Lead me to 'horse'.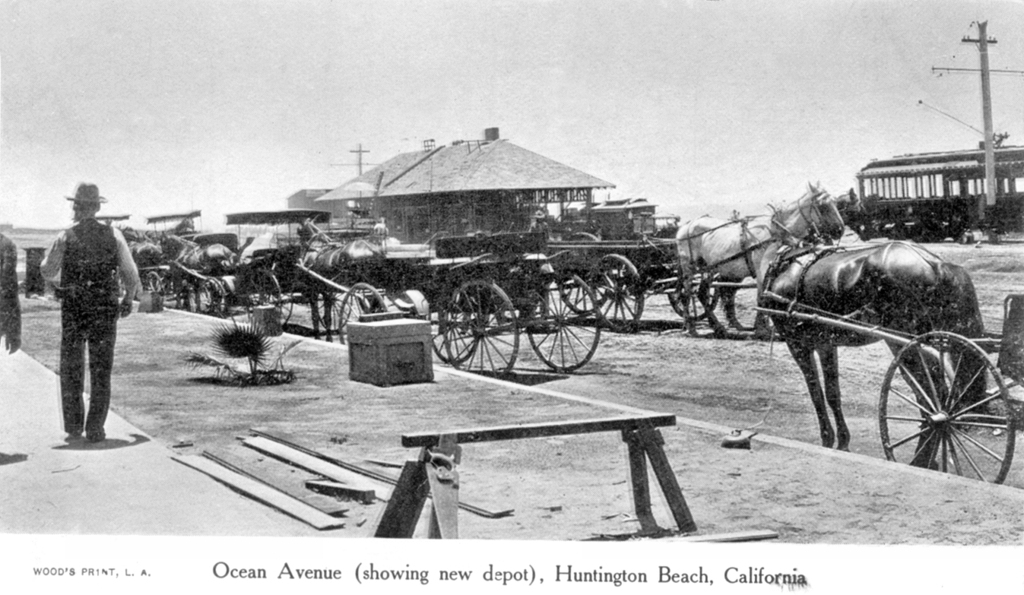
Lead to l=760, t=239, r=988, b=472.
